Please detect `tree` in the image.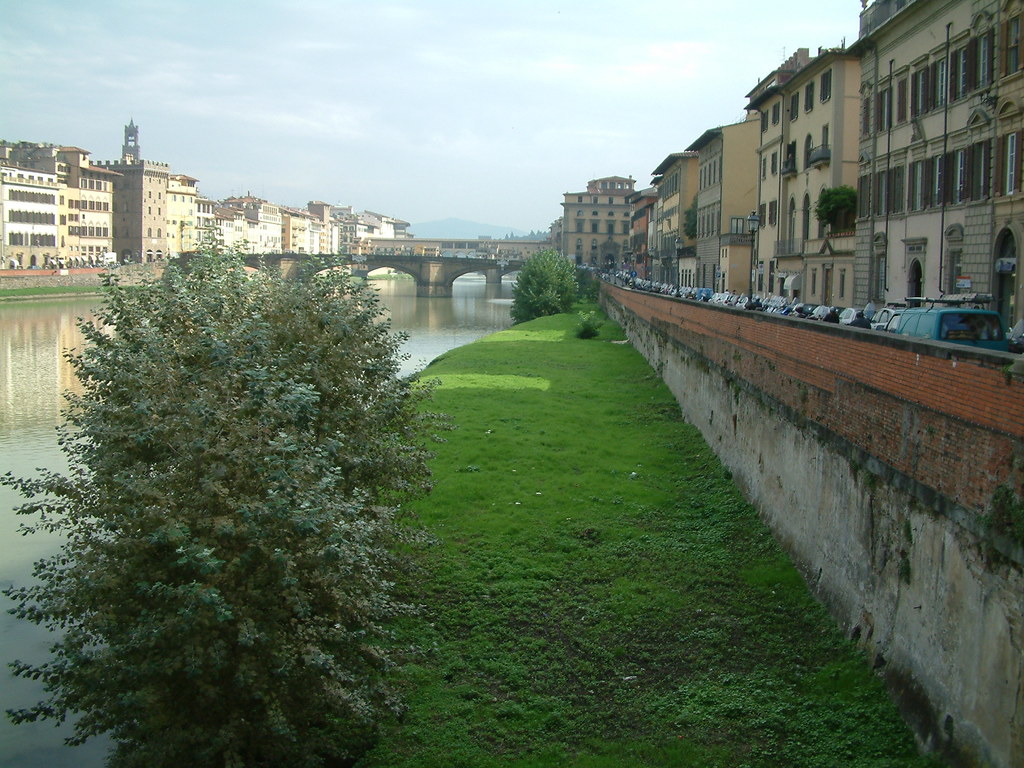
513 244 575 320.
